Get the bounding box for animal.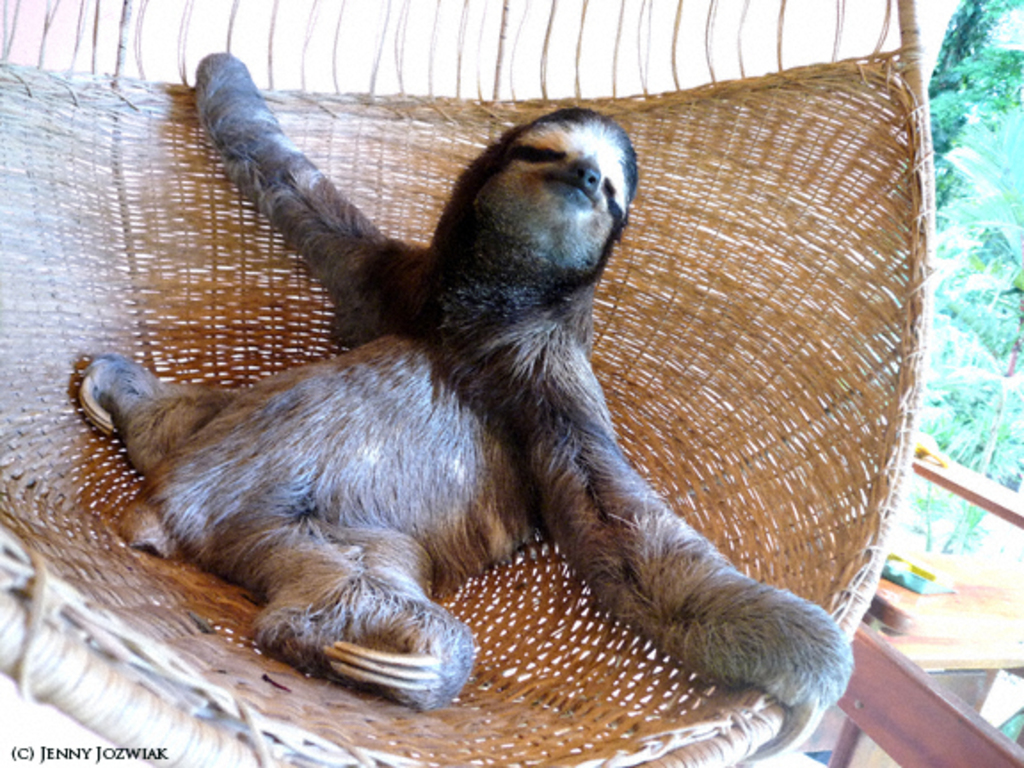
region(91, 48, 859, 709).
